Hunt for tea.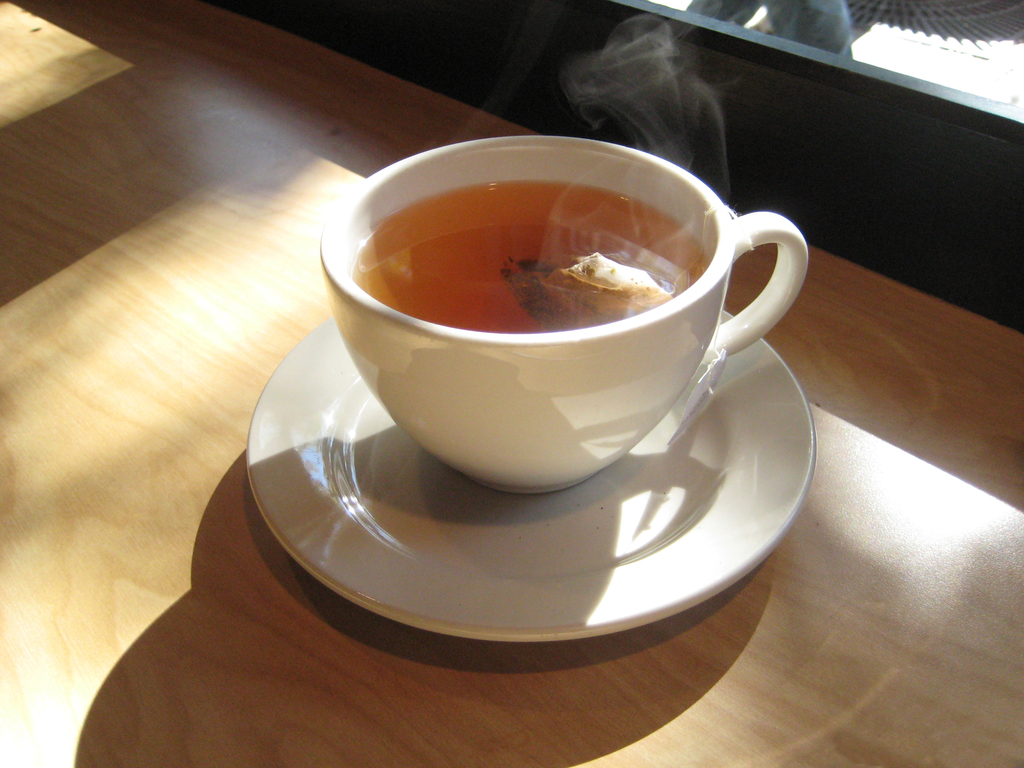
Hunted down at (left=352, top=182, right=703, bottom=337).
